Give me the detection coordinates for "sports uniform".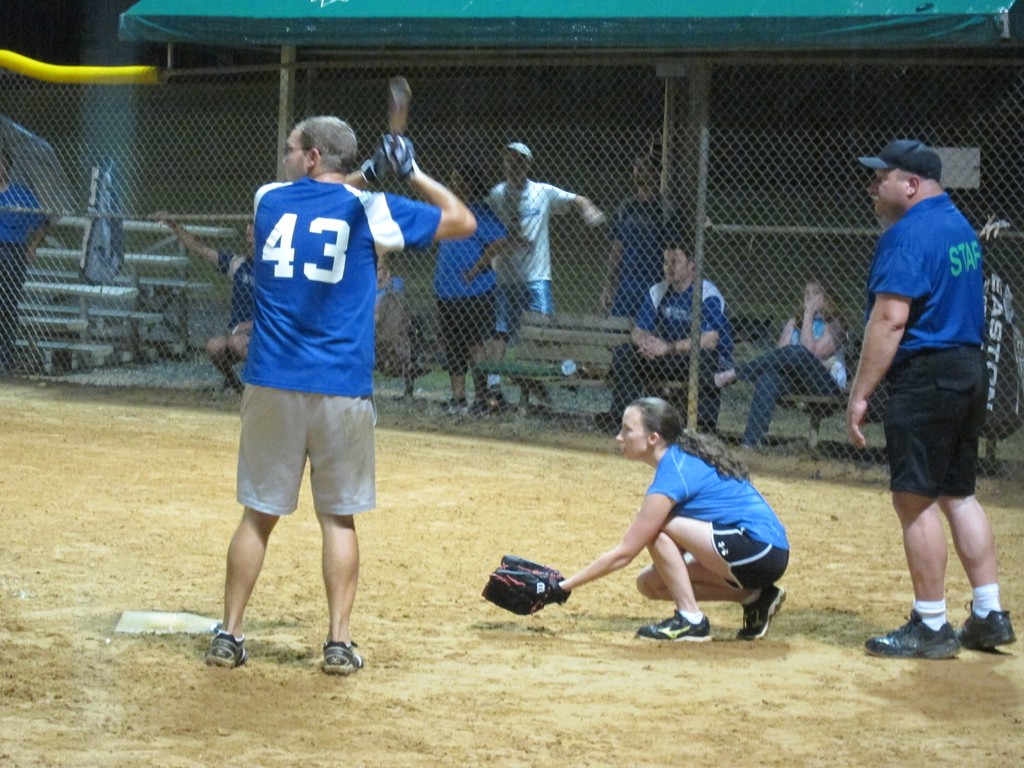
(204, 180, 444, 673).
